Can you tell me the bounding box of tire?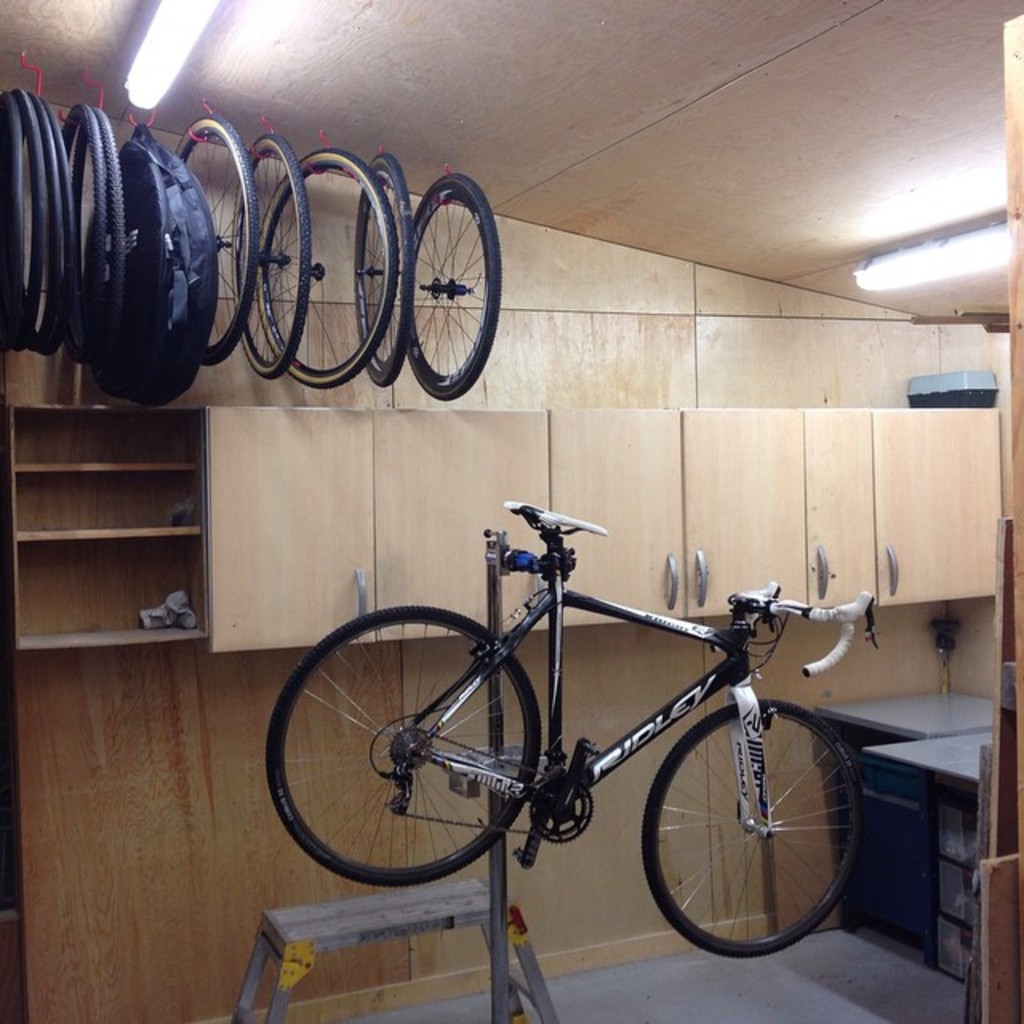
349:149:418:386.
